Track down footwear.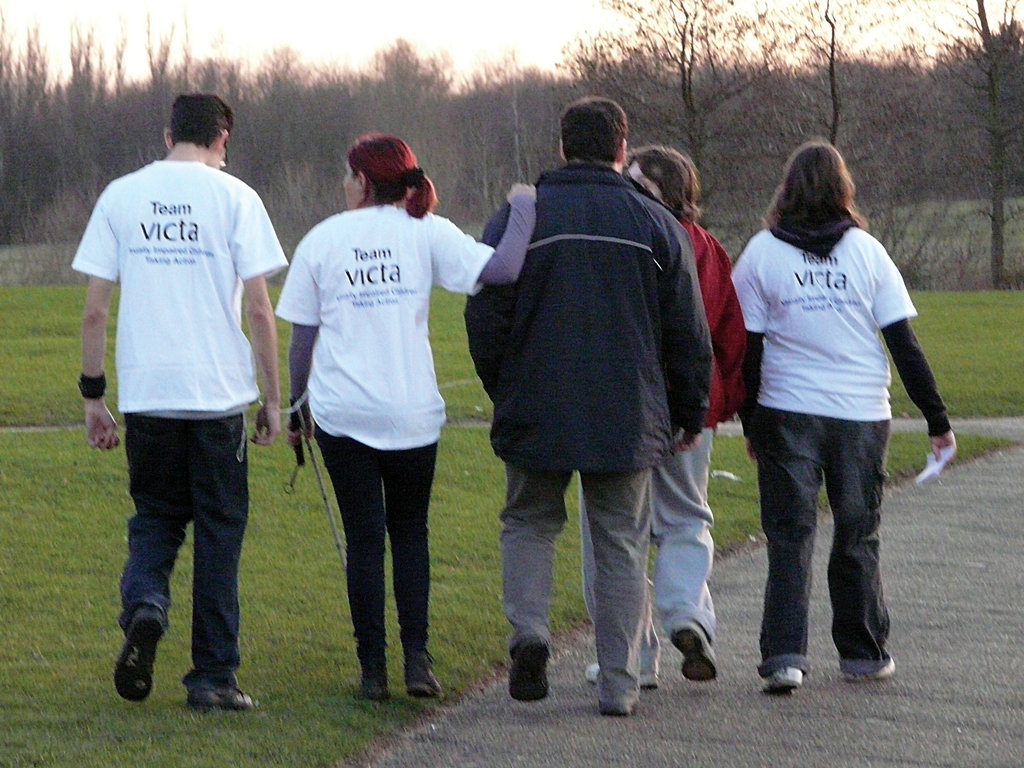
Tracked to <bbox>164, 653, 239, 728</bbox>.
